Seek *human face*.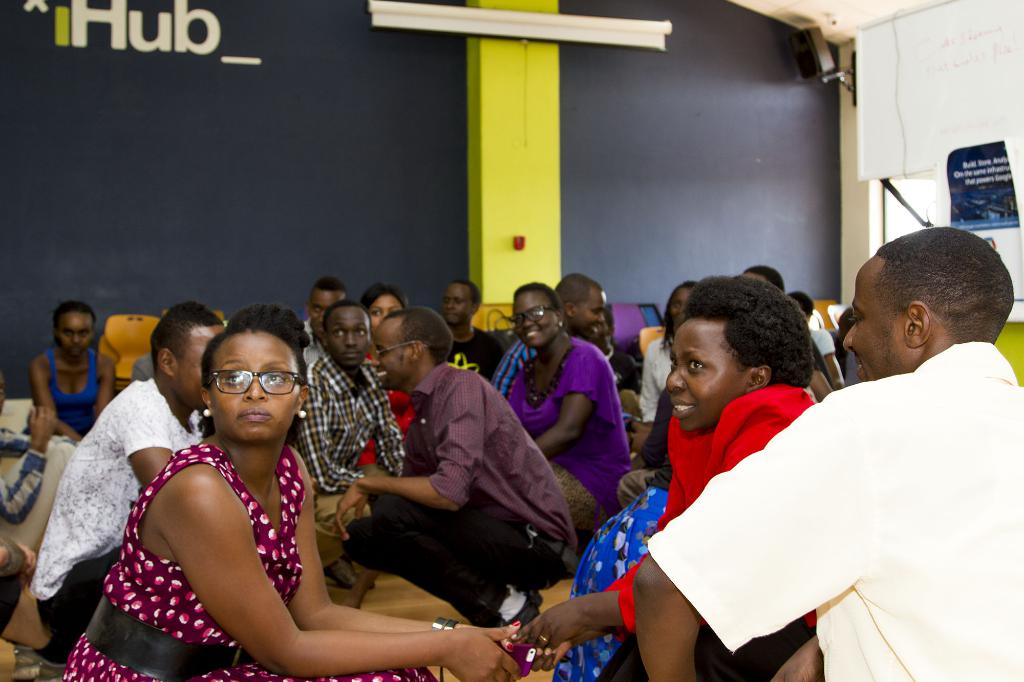
(371, 313, 413, 393).
